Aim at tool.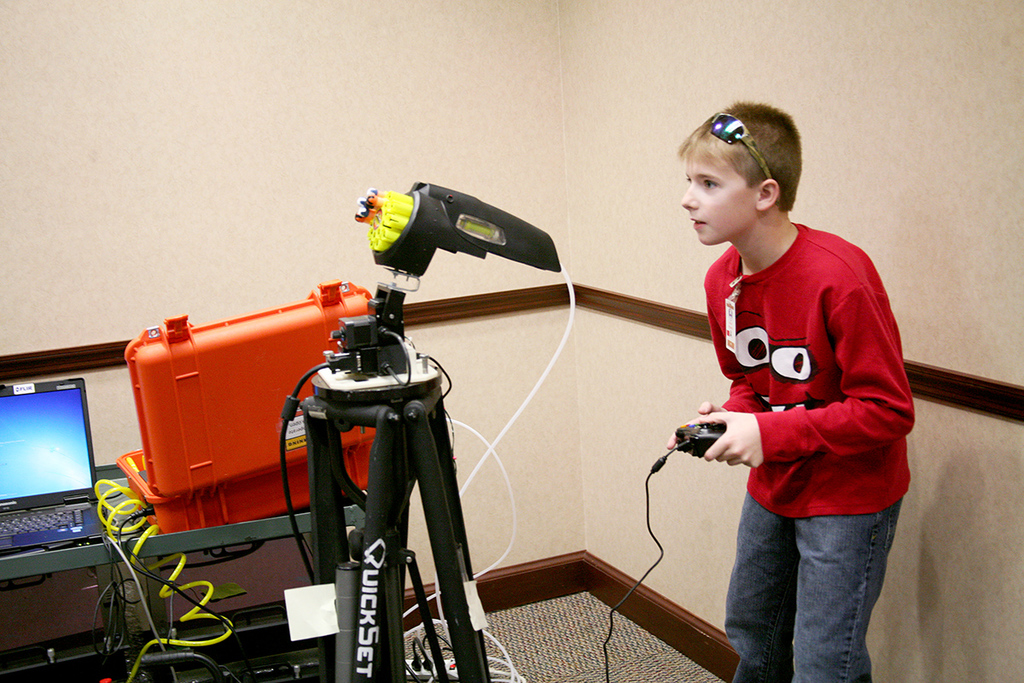
Aimed at [left=342, top=181, right=569, bottom=292].
